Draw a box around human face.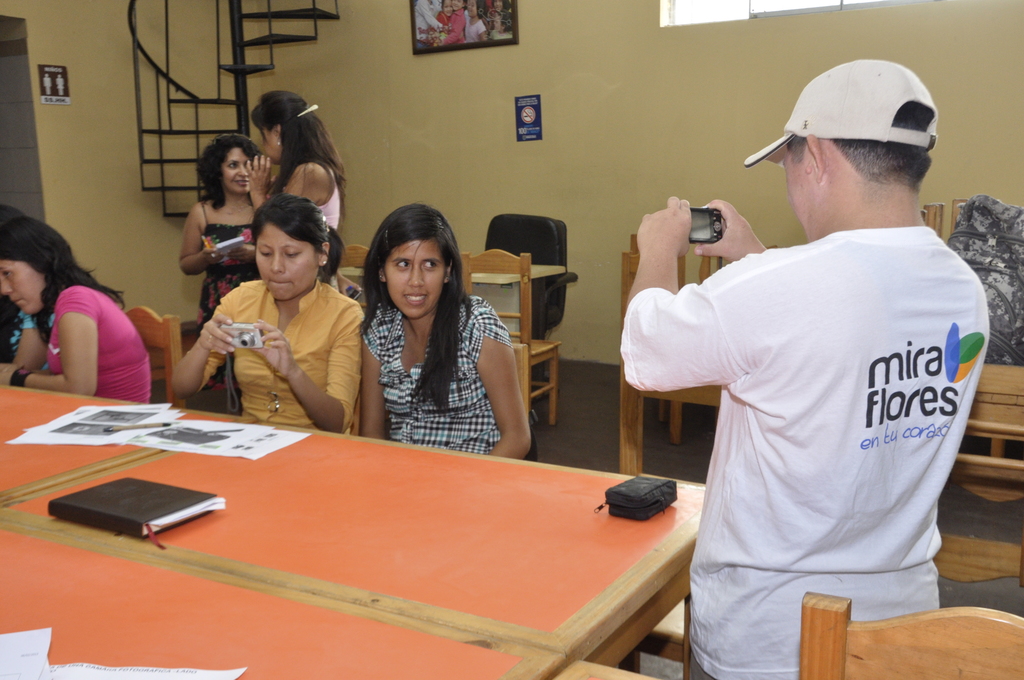
{"x1": 223, "y1": 147, "x2": 246, "y2": 187}.
